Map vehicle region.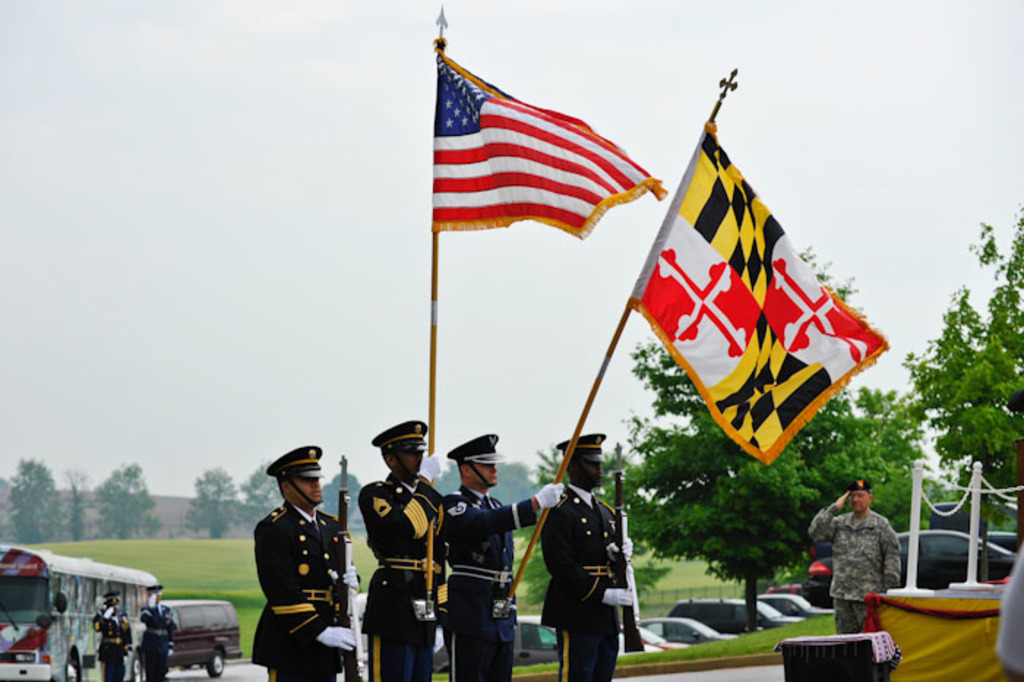
Mapped to {"left": 977, "top": 531, "right": 1023, "bottom": 549}.
